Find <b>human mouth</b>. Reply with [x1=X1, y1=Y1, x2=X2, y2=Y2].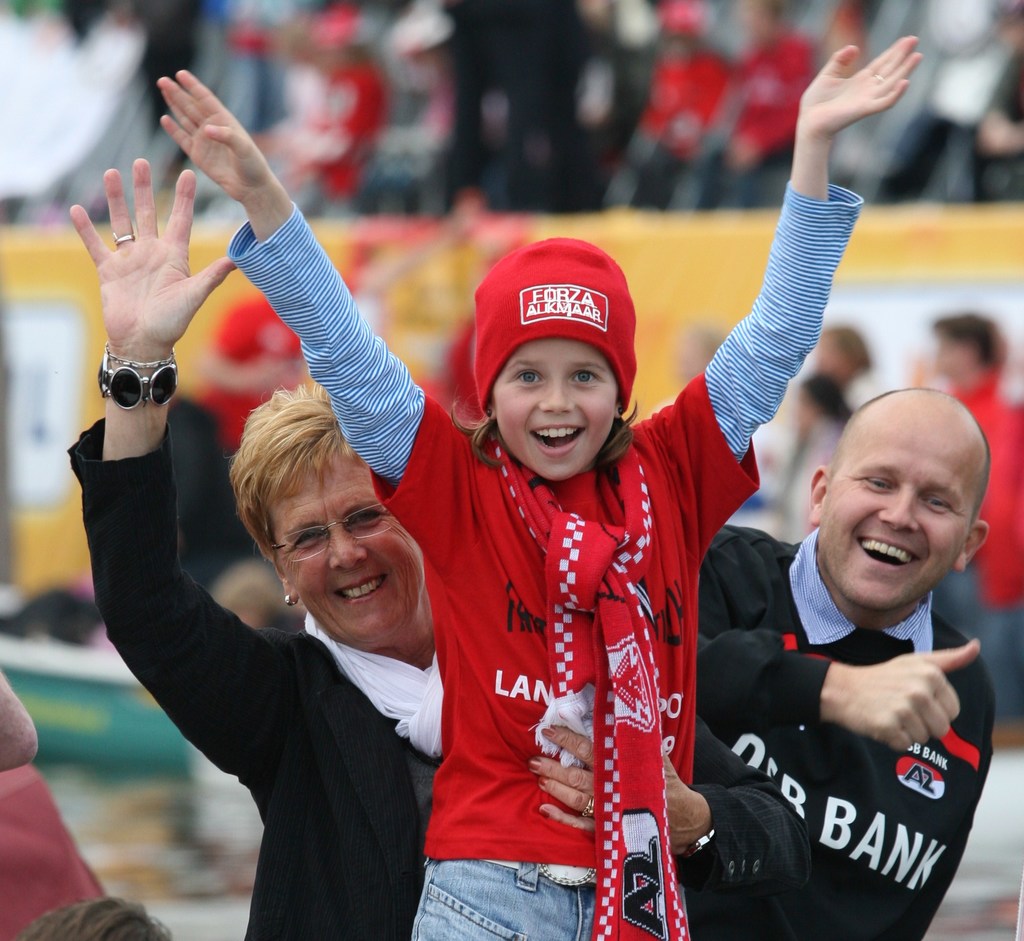
[x1=337, y1=575, x2=385, y2=616].
